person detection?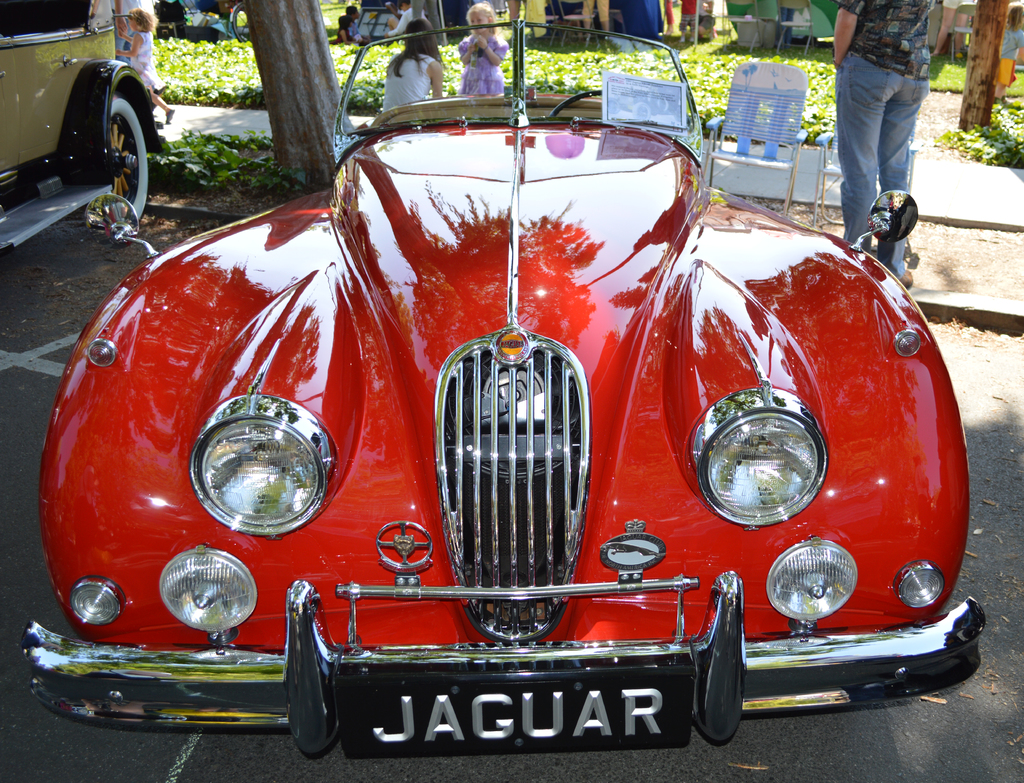
box(776, 6, 793, 48)
